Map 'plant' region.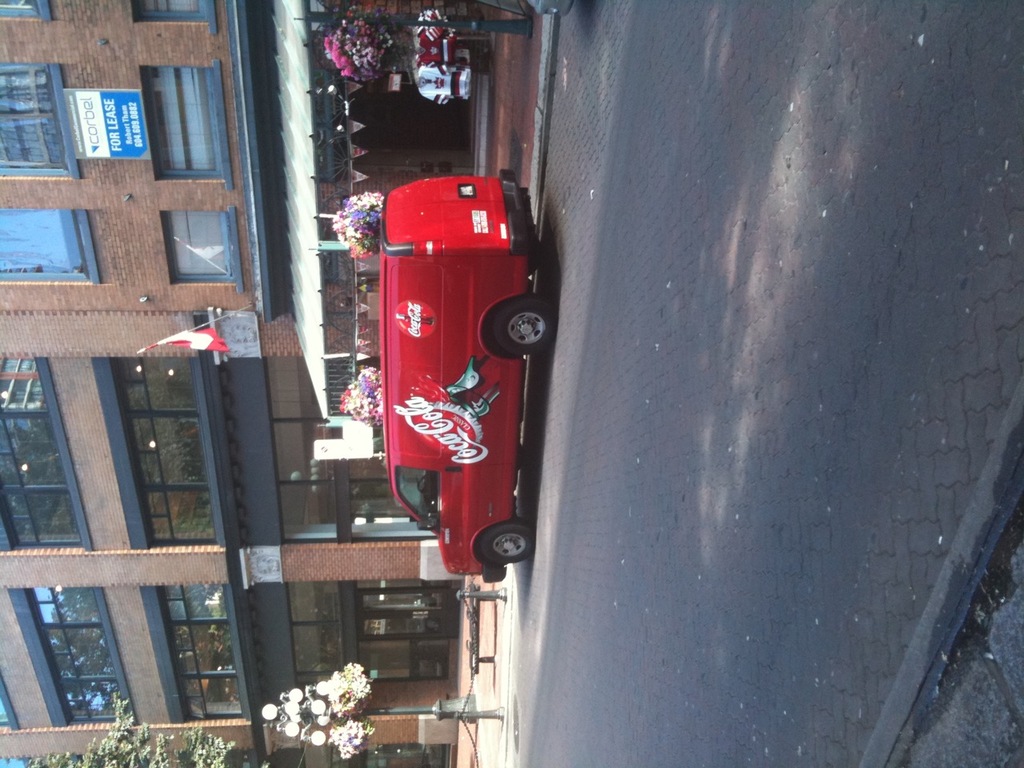
Mapped to [318, 14, 397, 86].
